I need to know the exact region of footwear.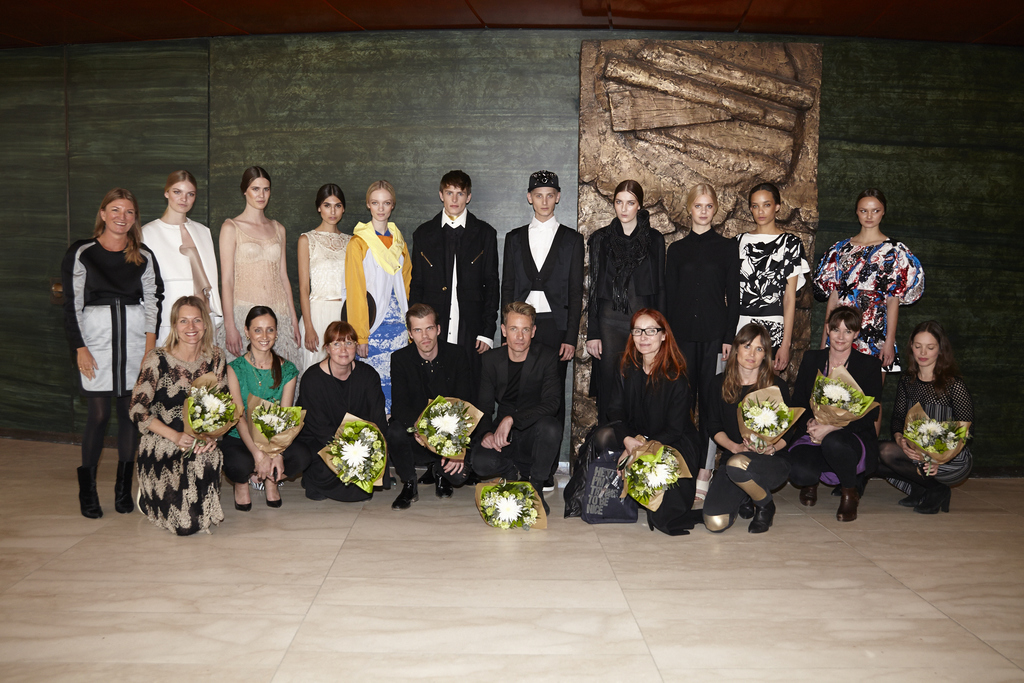
Region: bbox=(230, 486, 252, 513).
